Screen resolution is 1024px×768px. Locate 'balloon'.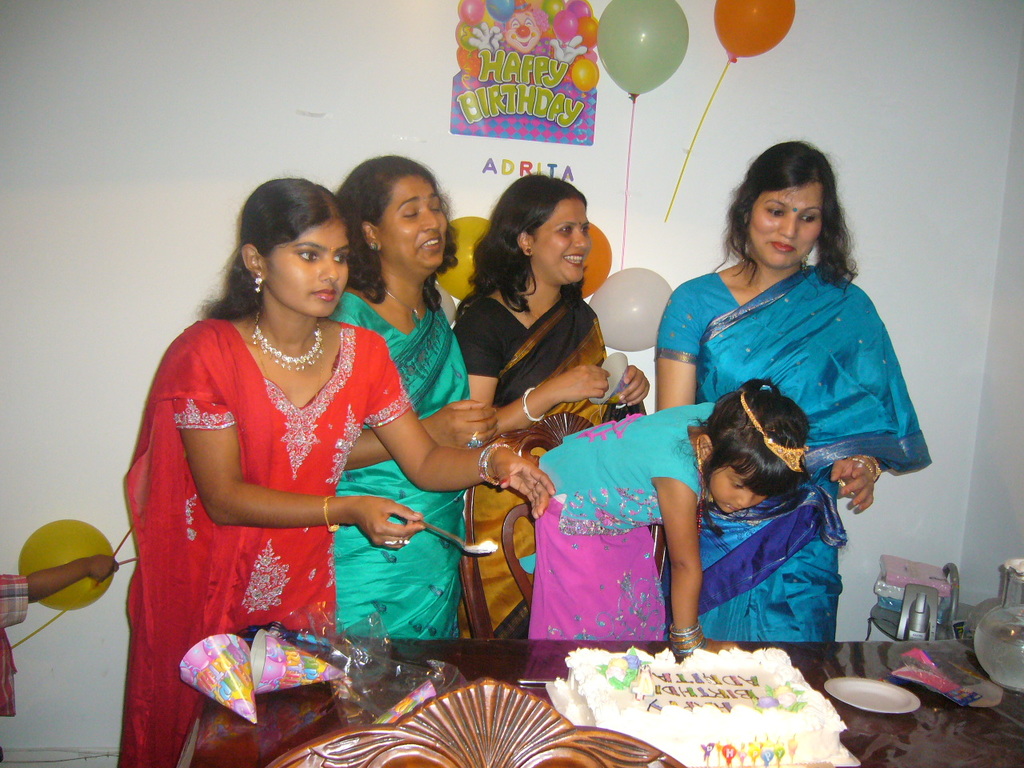
(left=17, top=514, right=114, bottom=613).
